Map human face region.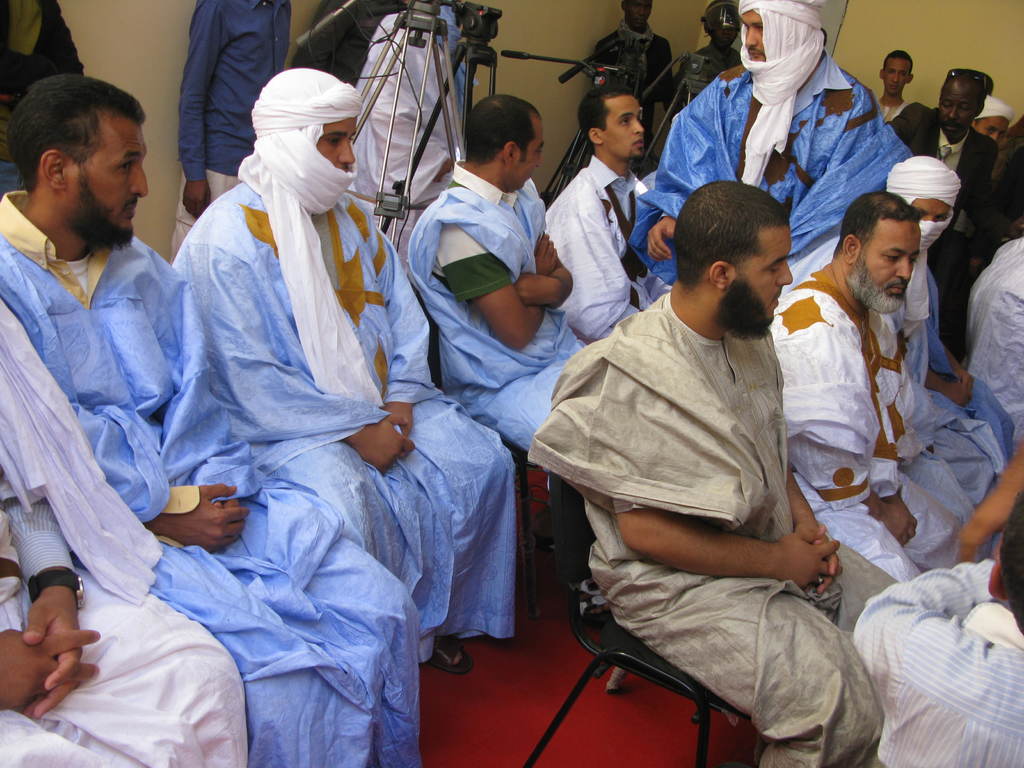
Mapped to rect(939, 81, 984, 132).
